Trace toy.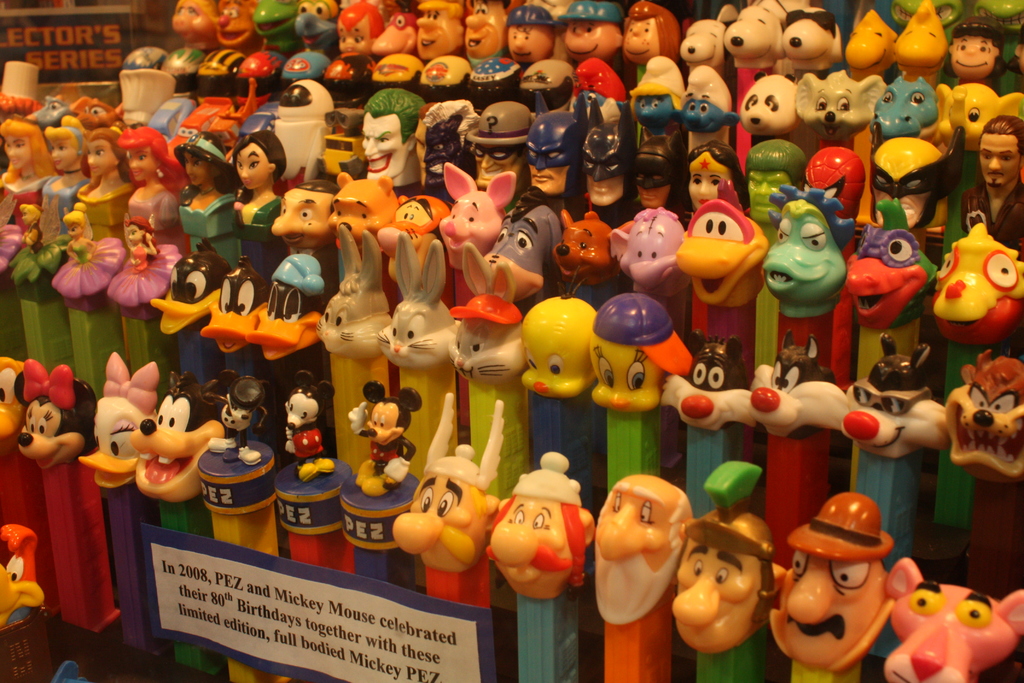
Traced to detection(658, 454, 790, 655).
